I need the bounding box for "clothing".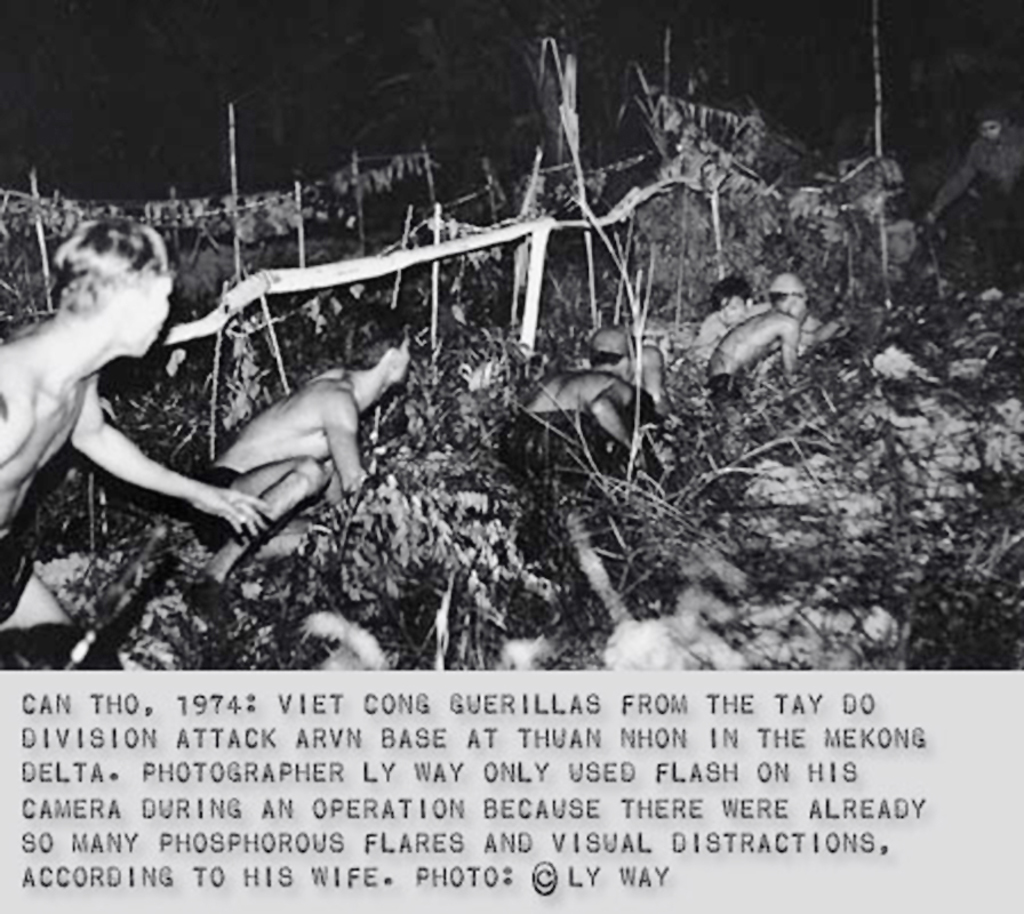
Here it is: <region>178, 465, 258, 553</region>.
